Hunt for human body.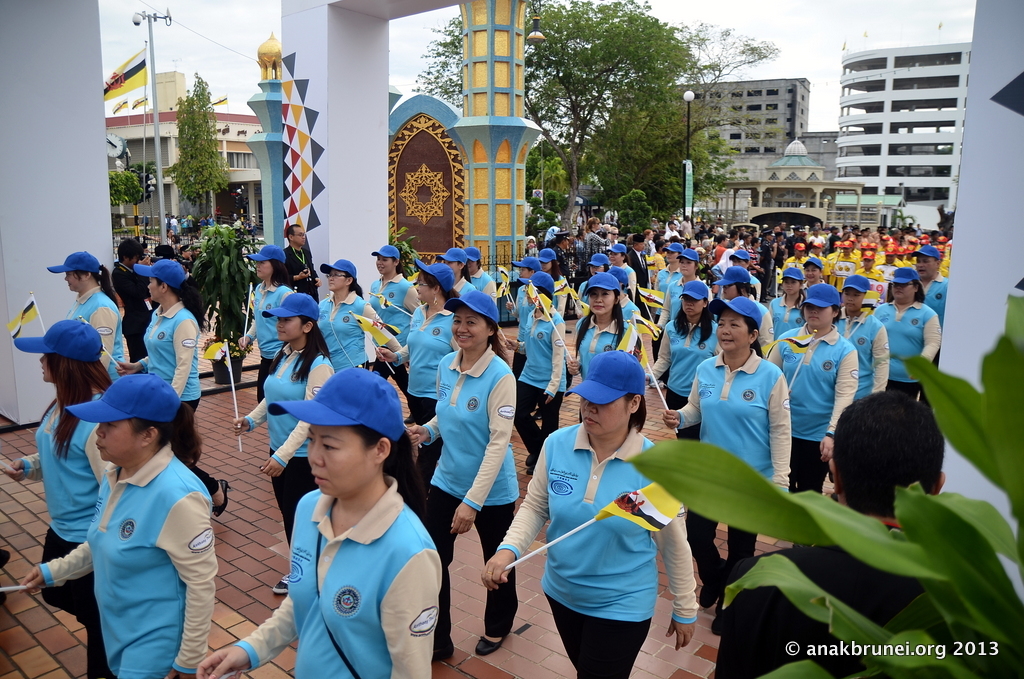
Hunted down at 512, 302, 571, 480.
